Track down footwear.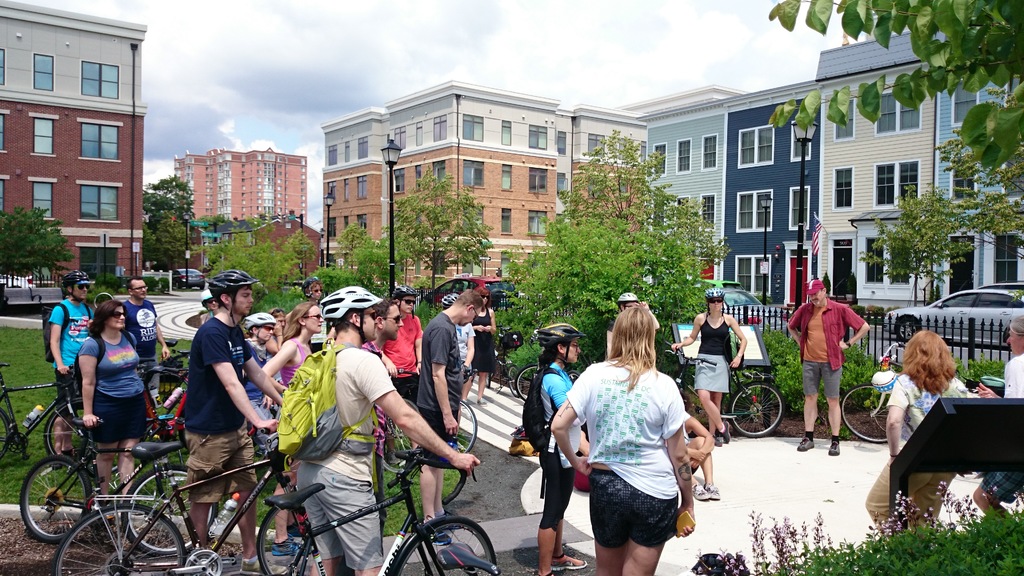
Tracked to box=[827, 439, 842, 456].
